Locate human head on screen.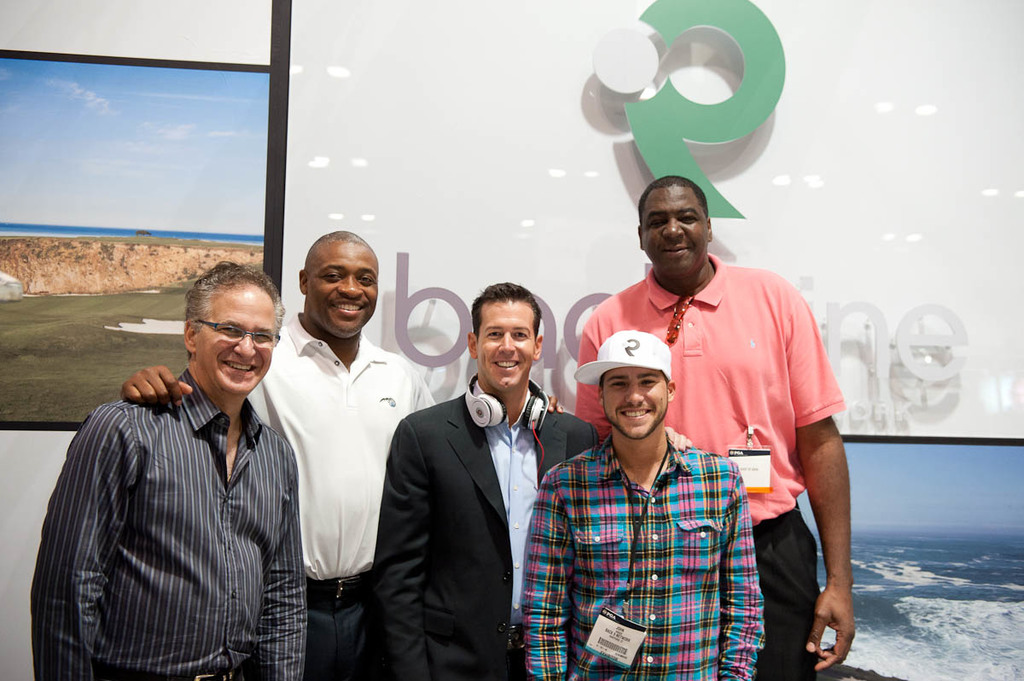
On screen at 603,332,672,433.
